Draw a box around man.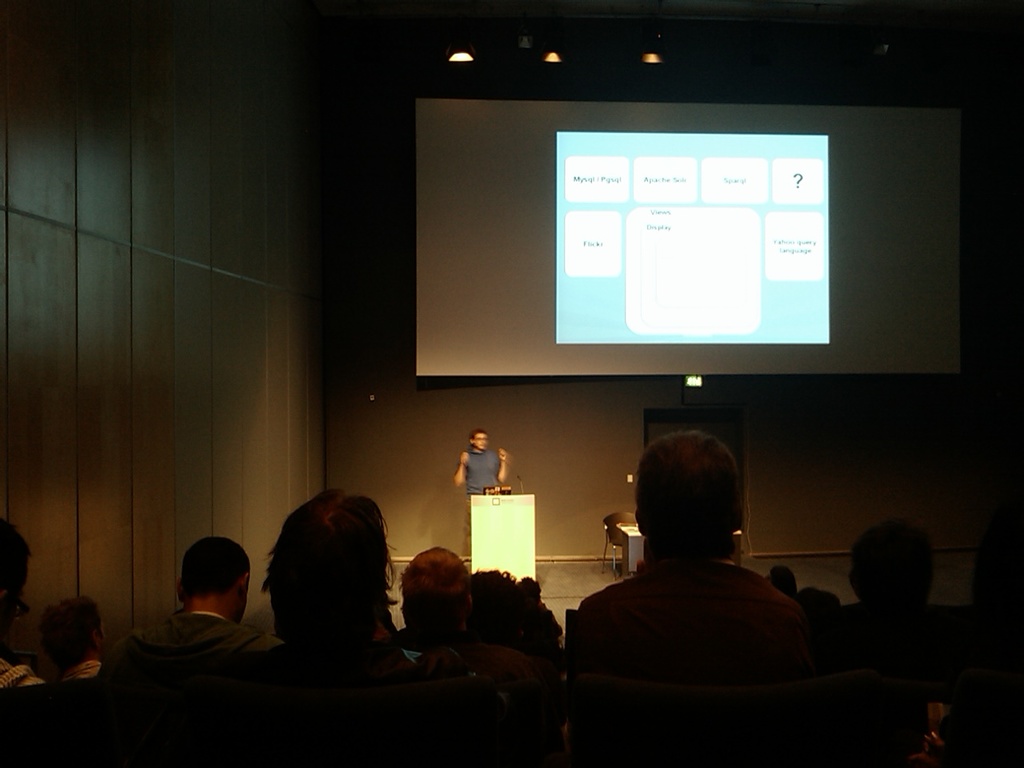
(453, 432, 504, 540).
